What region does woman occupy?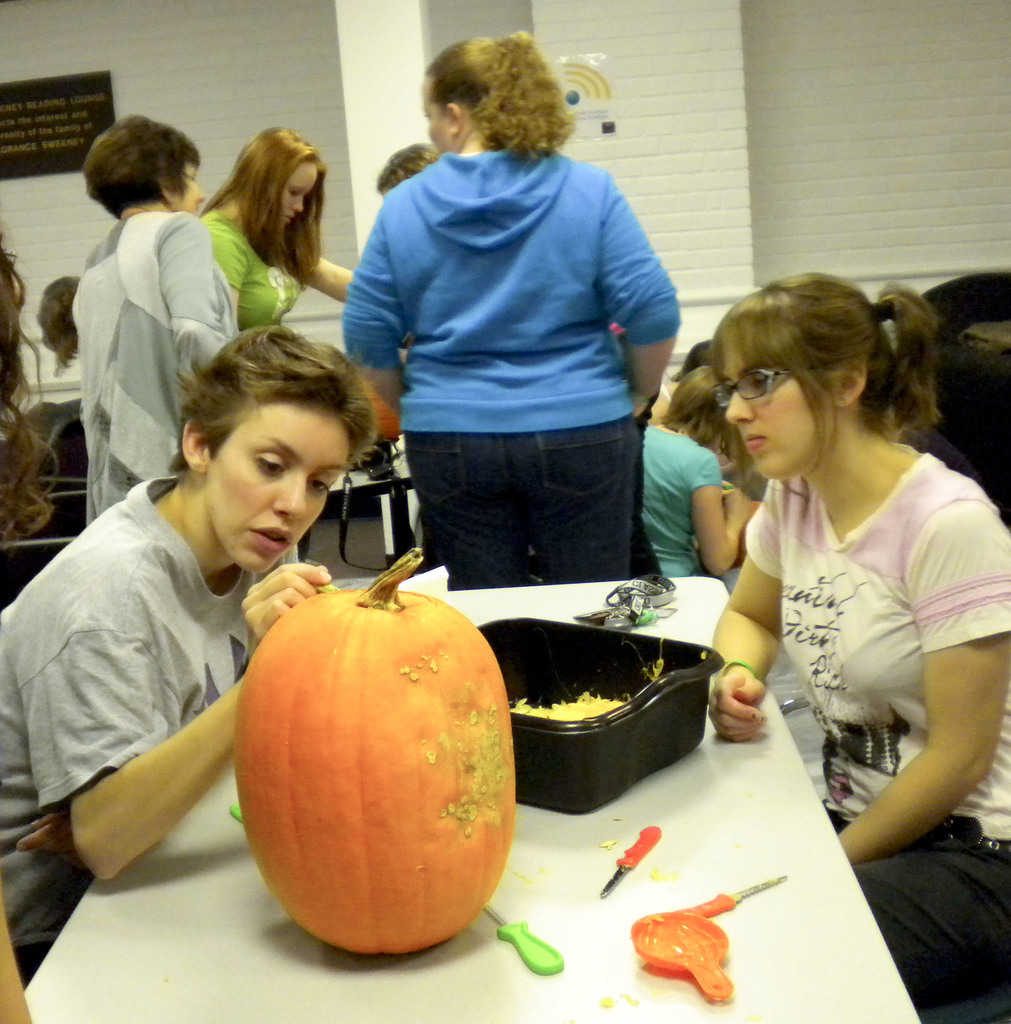
67/110/241/528.
